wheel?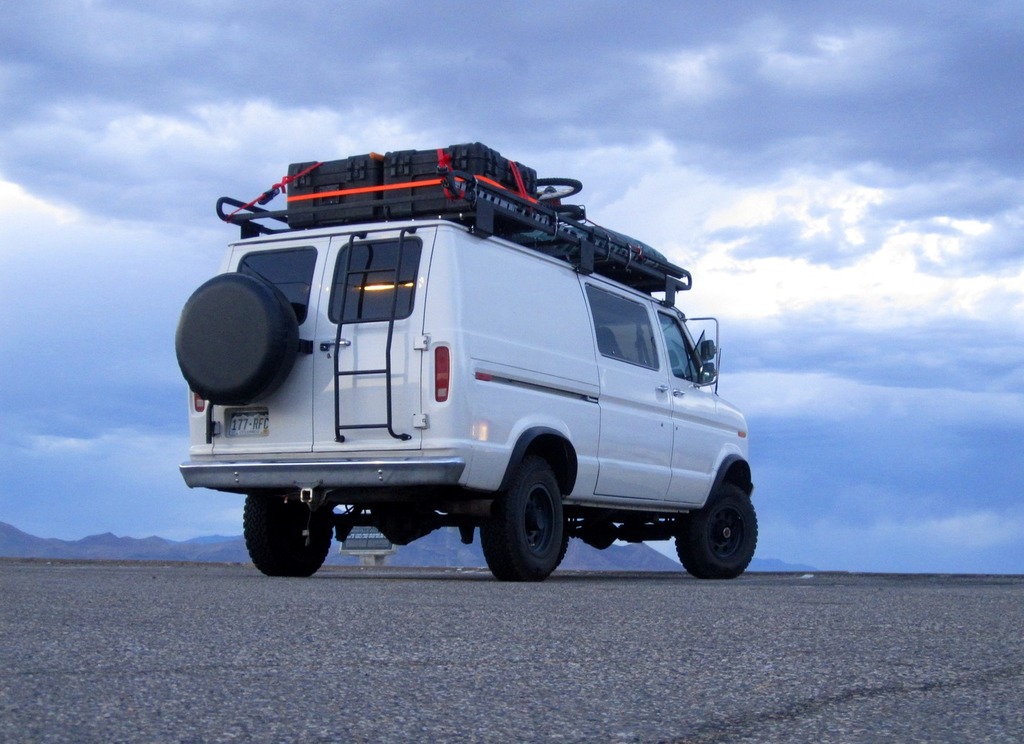
Rect(243, 484, 333, 579)
